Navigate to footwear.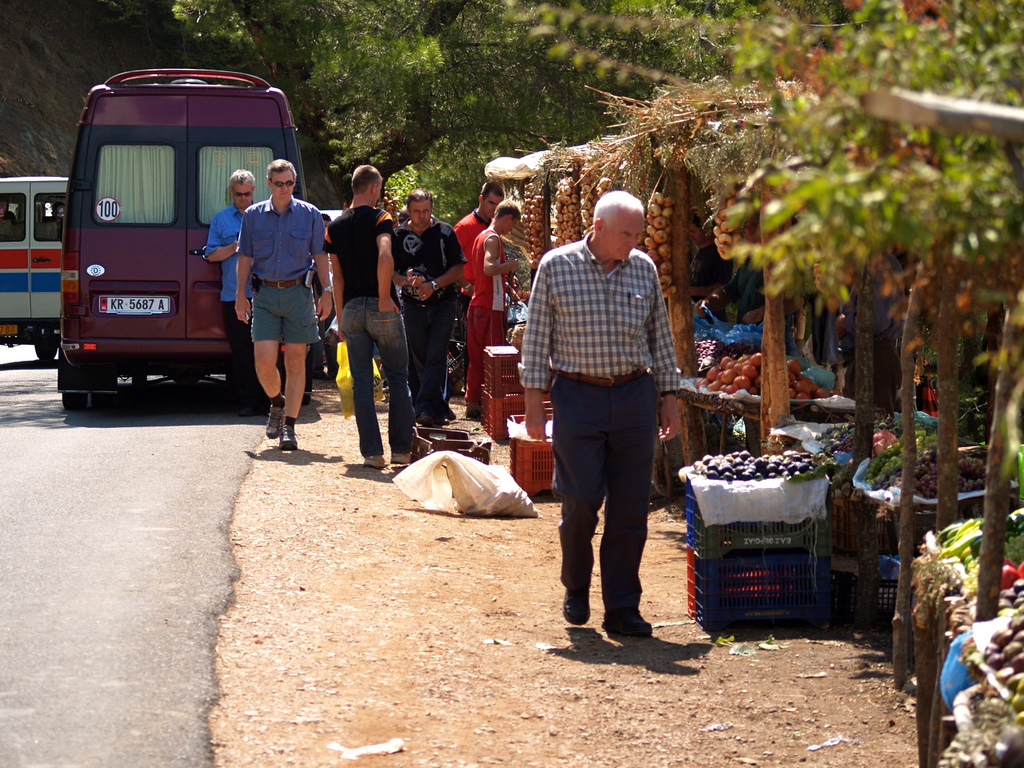
Navigation target: detection(361, 455, 386, 468).
